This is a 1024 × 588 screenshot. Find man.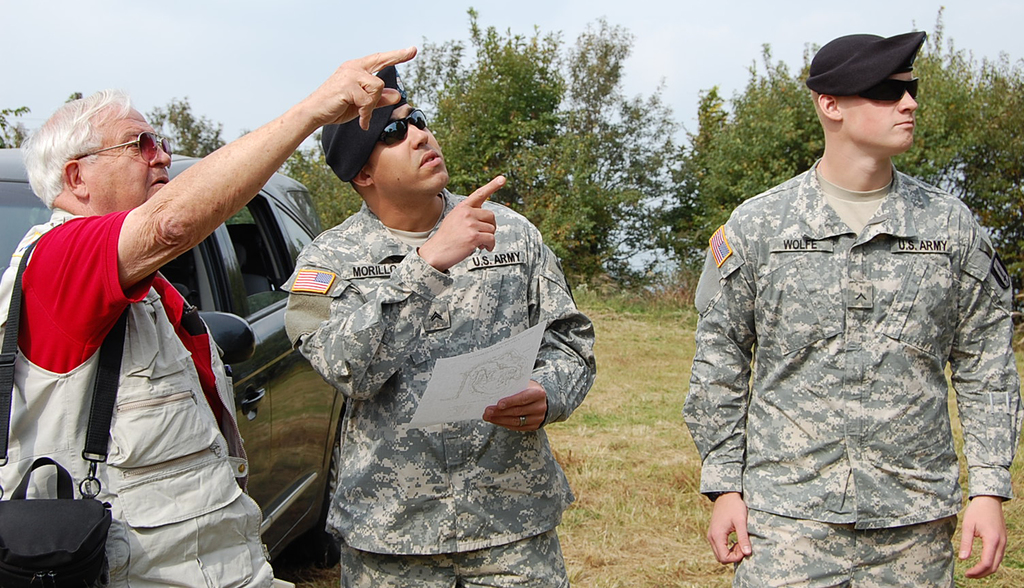
Bounding box: [left=685, top=0, right=1015, bottom=578].
